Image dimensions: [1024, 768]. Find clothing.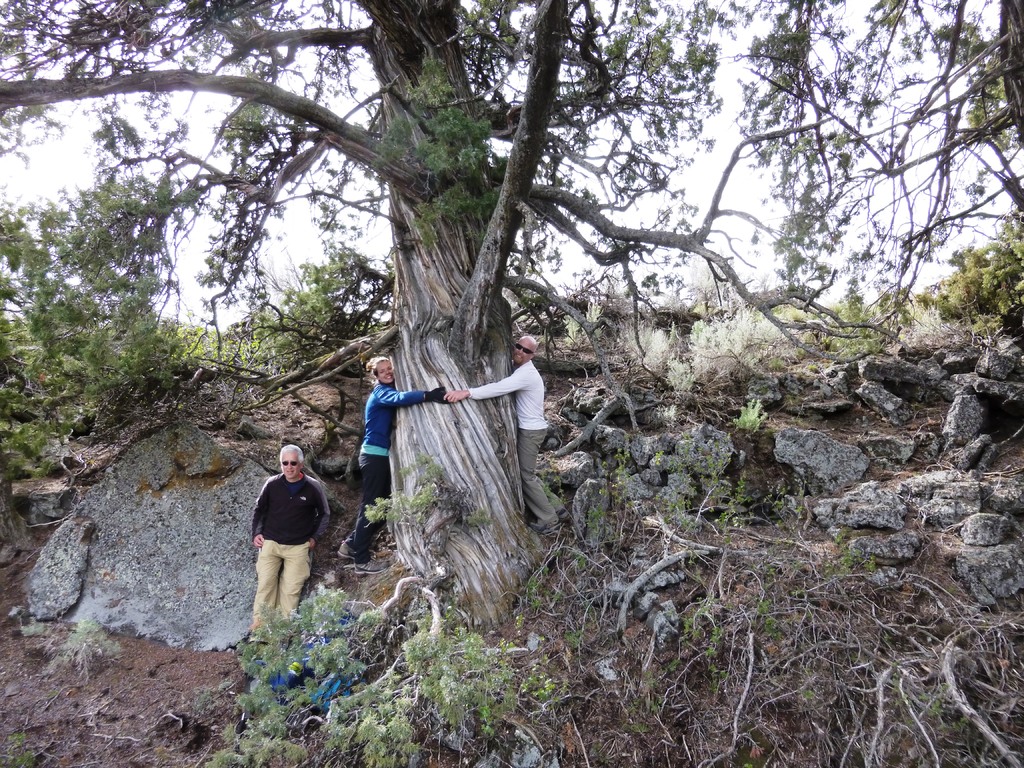
BBox(351, 375, 452, 550).
